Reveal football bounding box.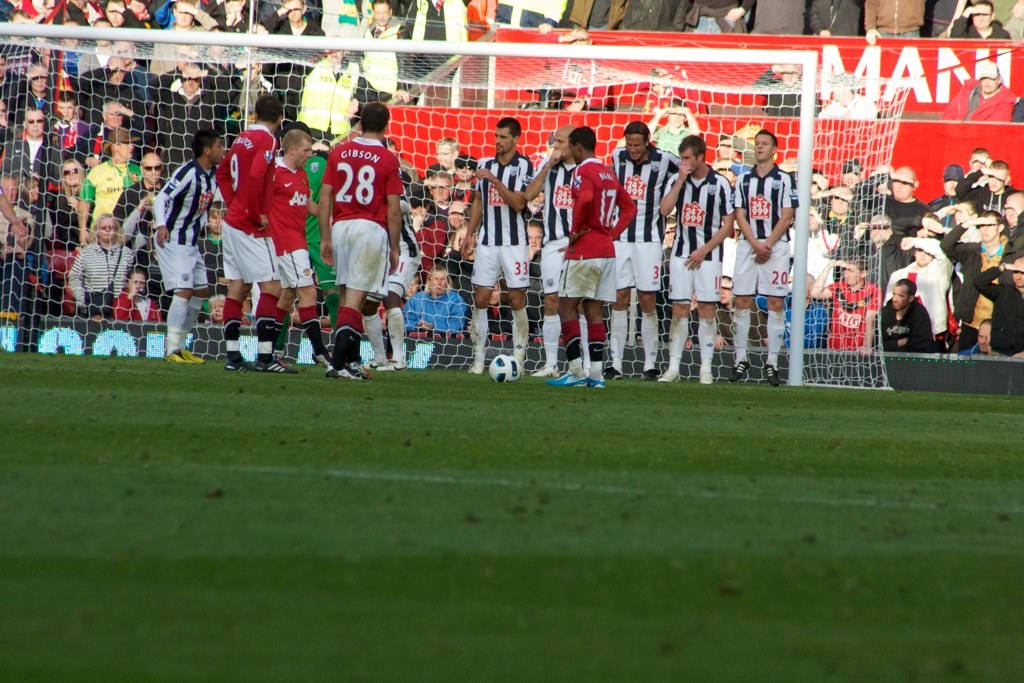
Revealed: {"x1": 488, "y1": 349, "x2": 523, "y2": 385}.
